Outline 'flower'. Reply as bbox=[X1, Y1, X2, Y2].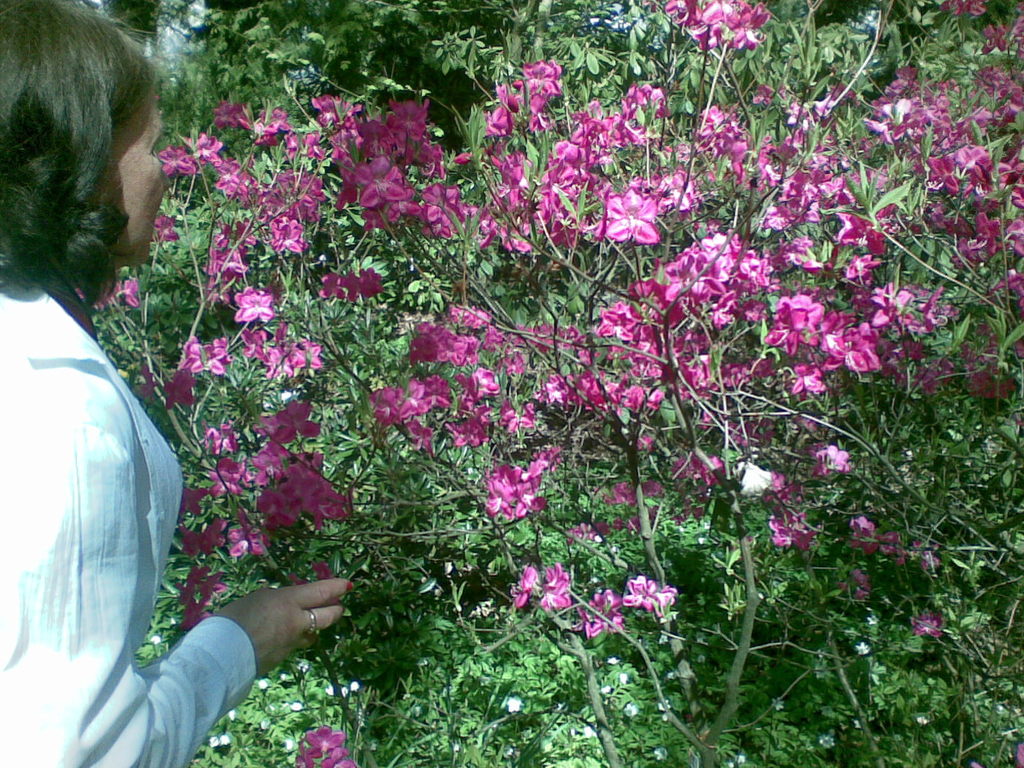
bbox=[510, 567, 535, 605].
